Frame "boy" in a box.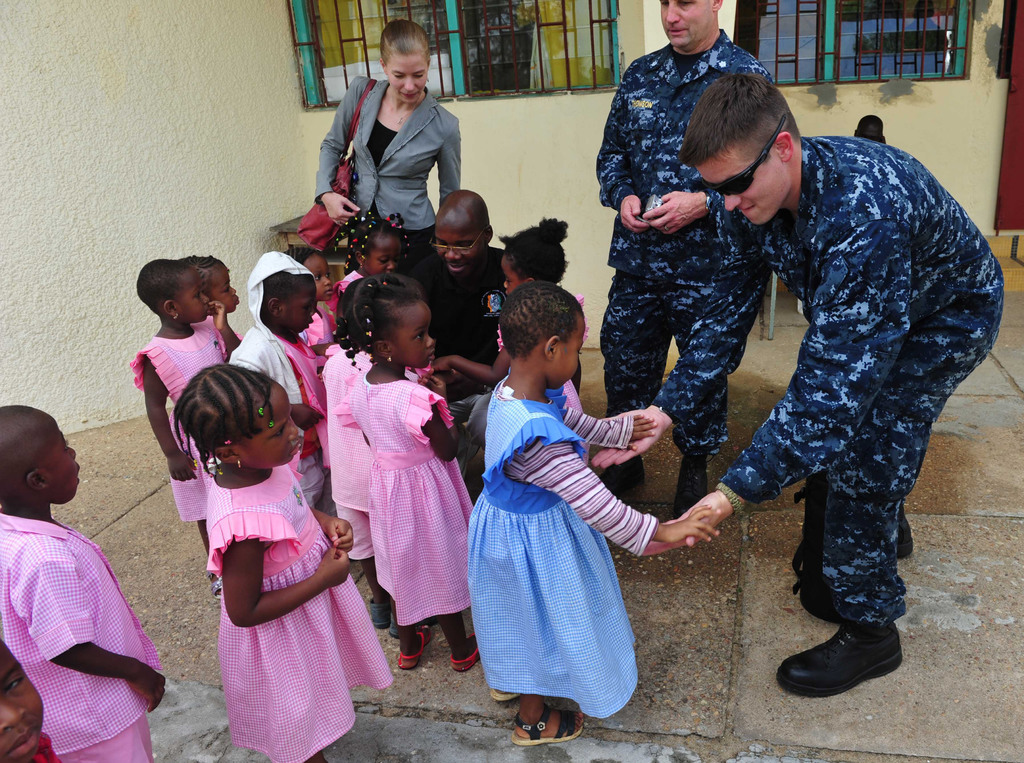
(0, 637, 68, 762).
